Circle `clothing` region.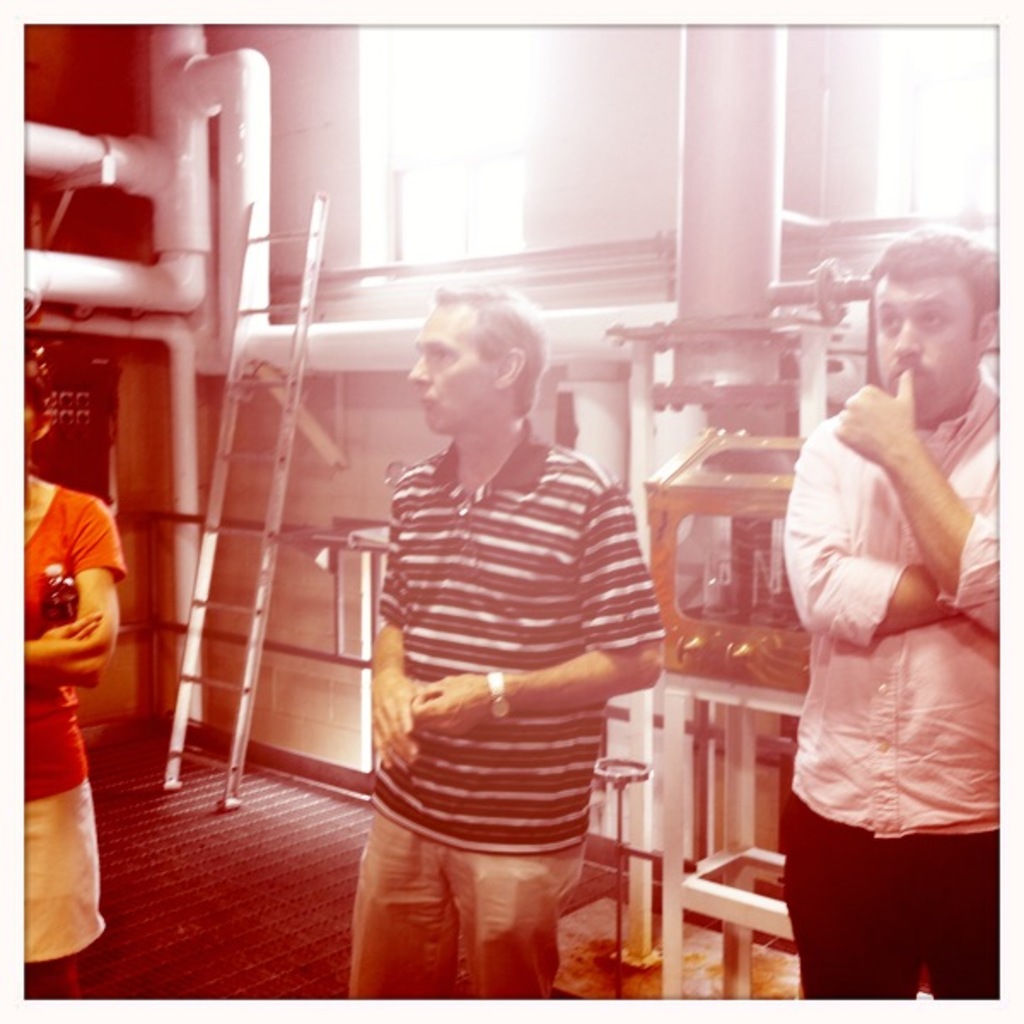
Region: {"left": 345, "top": 415, "right": 667, "bottom": 997}.
